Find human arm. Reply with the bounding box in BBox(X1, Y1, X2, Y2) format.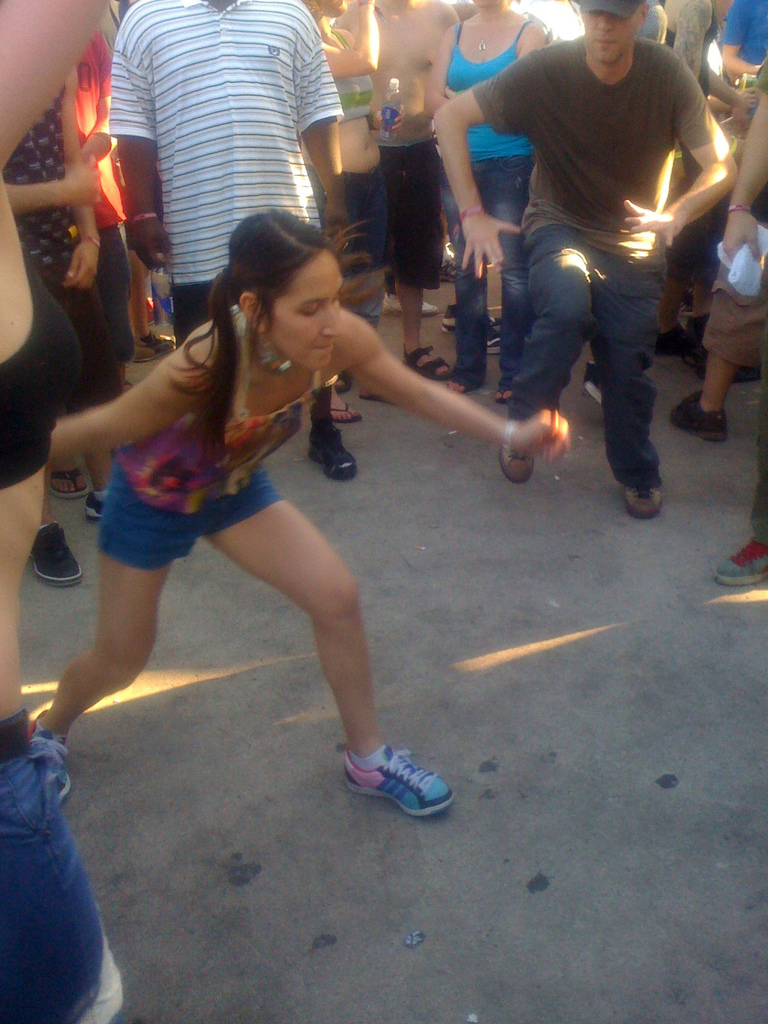
BBox(65, 68, 102, 294).
